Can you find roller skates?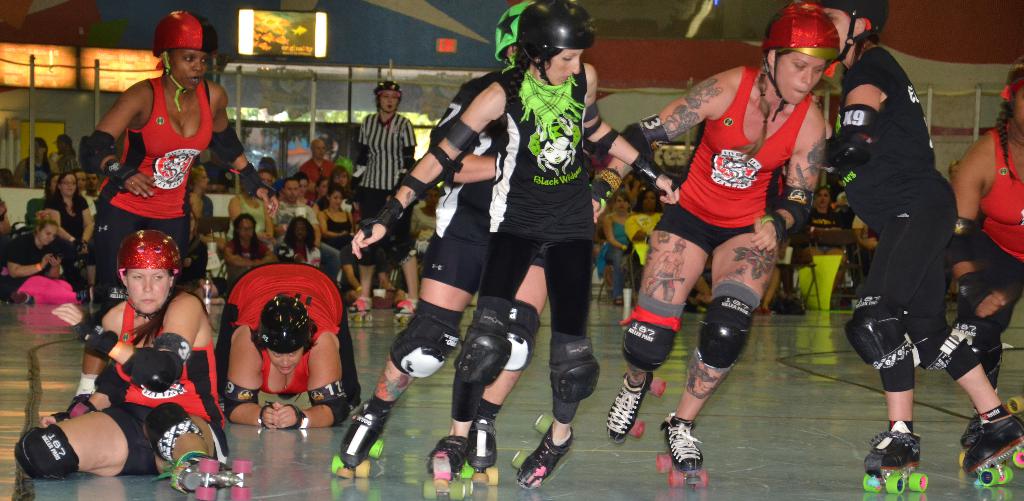
Yes, bounding box: [left=959, top=405, right=1023, bottom=465].
